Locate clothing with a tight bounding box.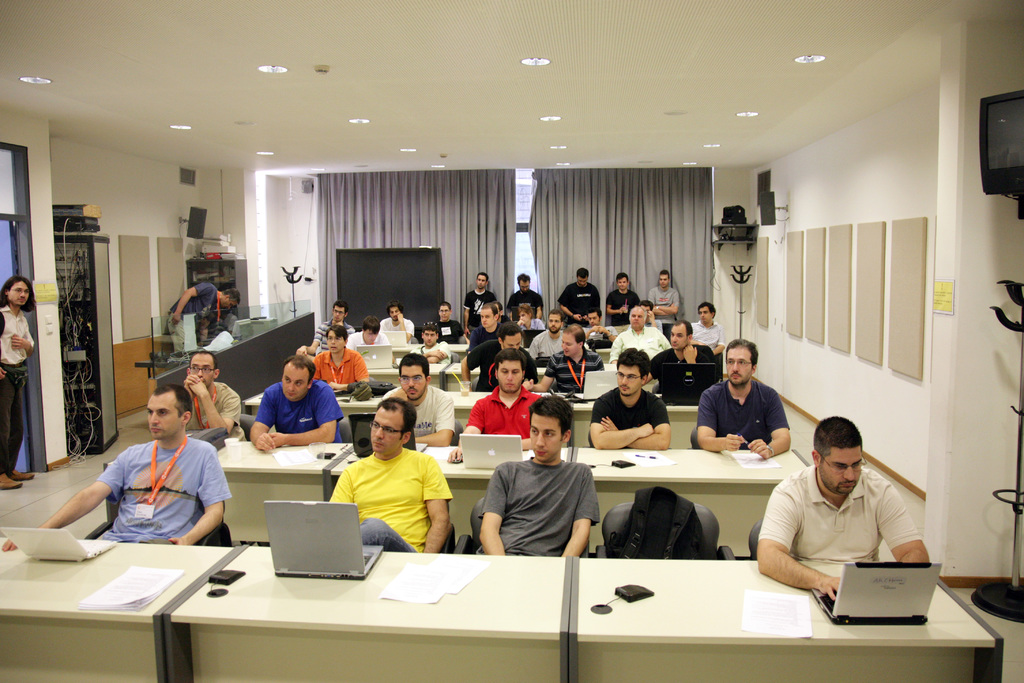
crop(465, 384, 543, 440).
